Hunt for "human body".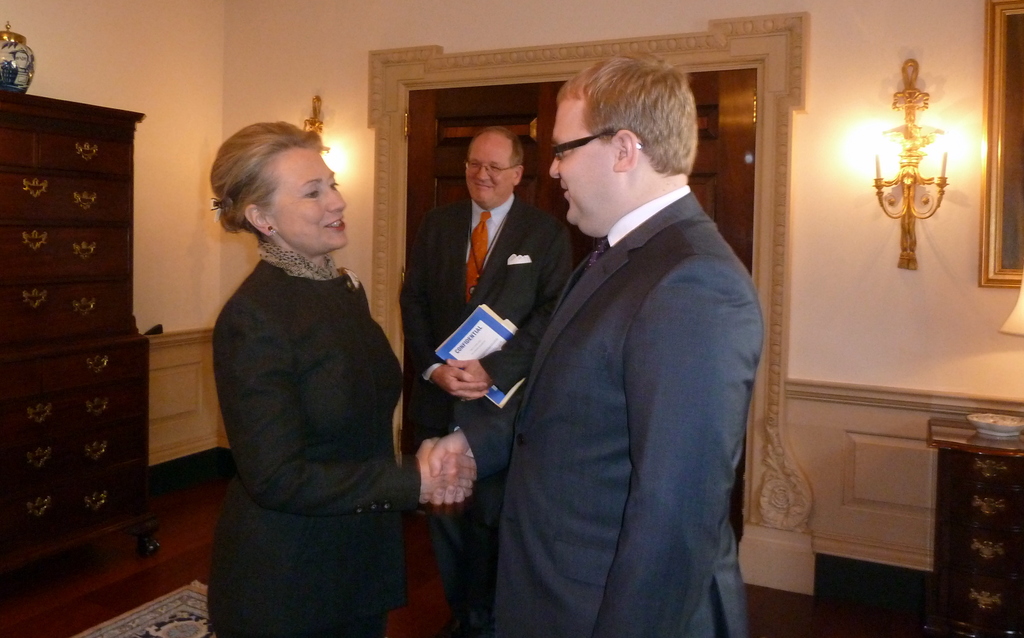
Hunted down at bbox=[435, 49, 755, 637].
